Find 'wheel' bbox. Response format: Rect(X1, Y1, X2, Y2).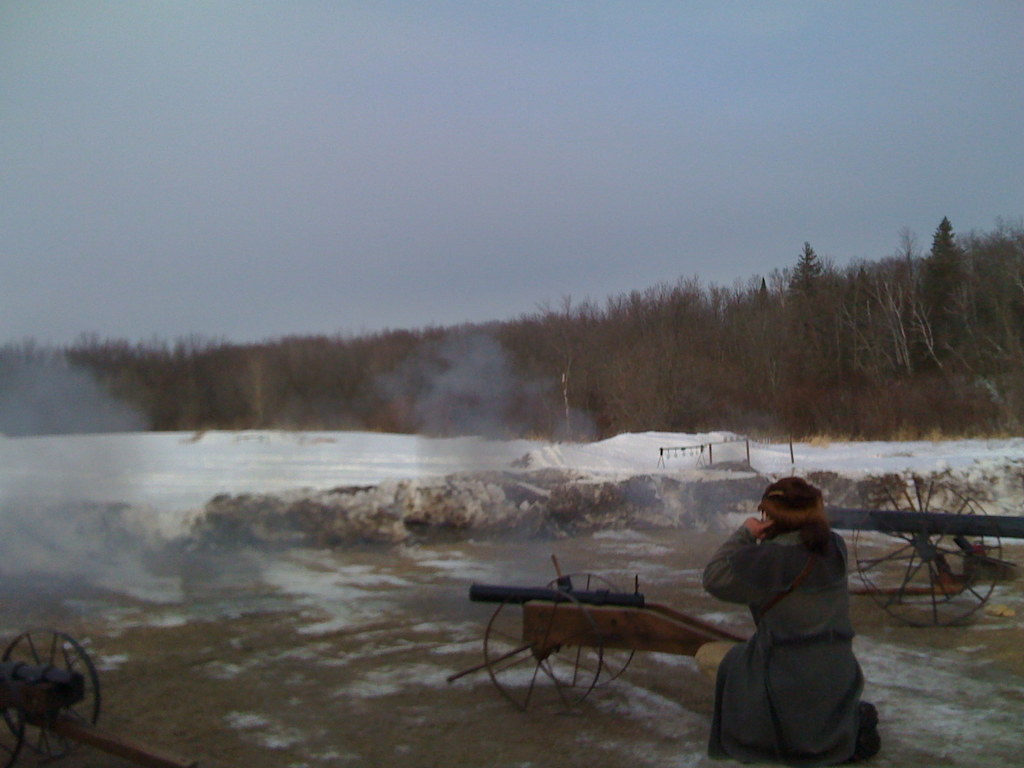
Rect(534, 566, 639, 696).
